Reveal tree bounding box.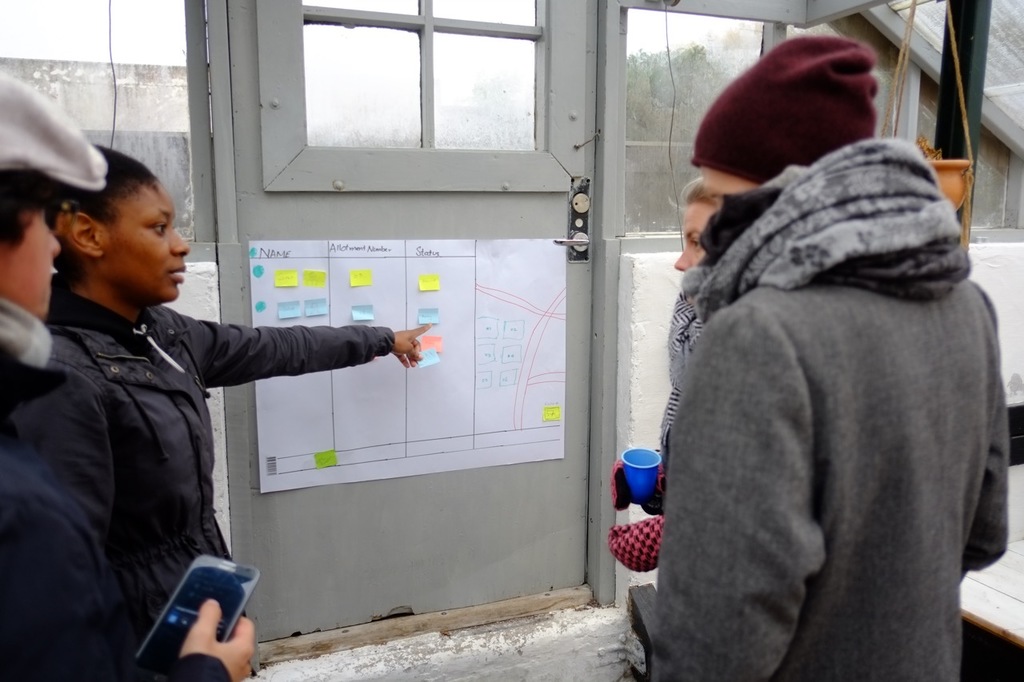
Revealed: {"left": 620, "top": 26, "right": 771, "bottom": 242}.
